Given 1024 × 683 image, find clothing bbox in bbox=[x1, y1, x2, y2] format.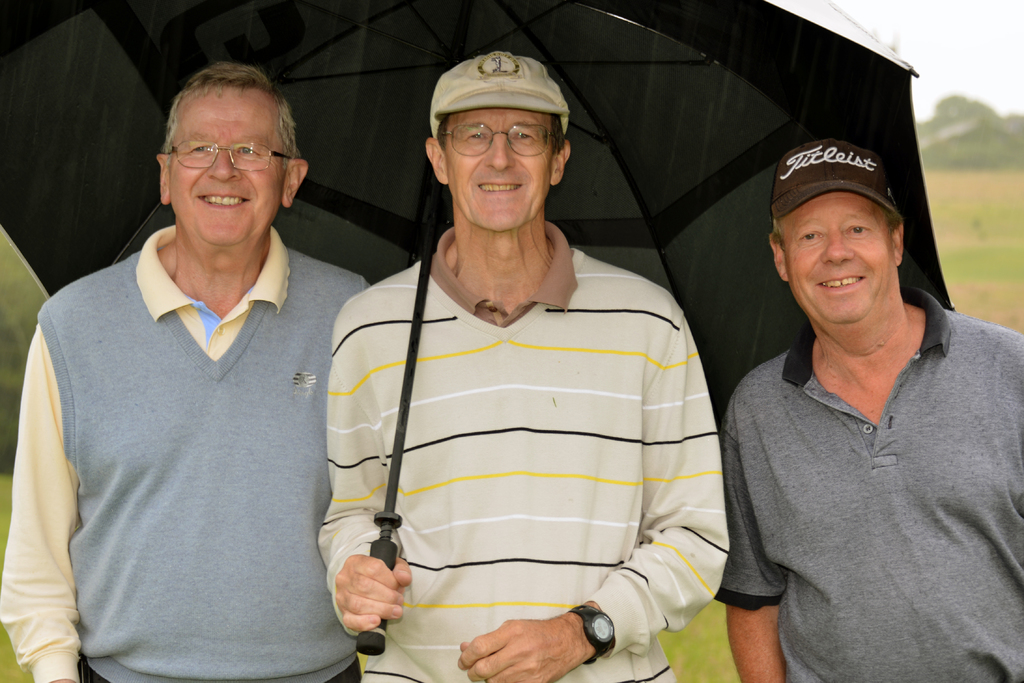
bbox=[326, 199, 737, 654].
